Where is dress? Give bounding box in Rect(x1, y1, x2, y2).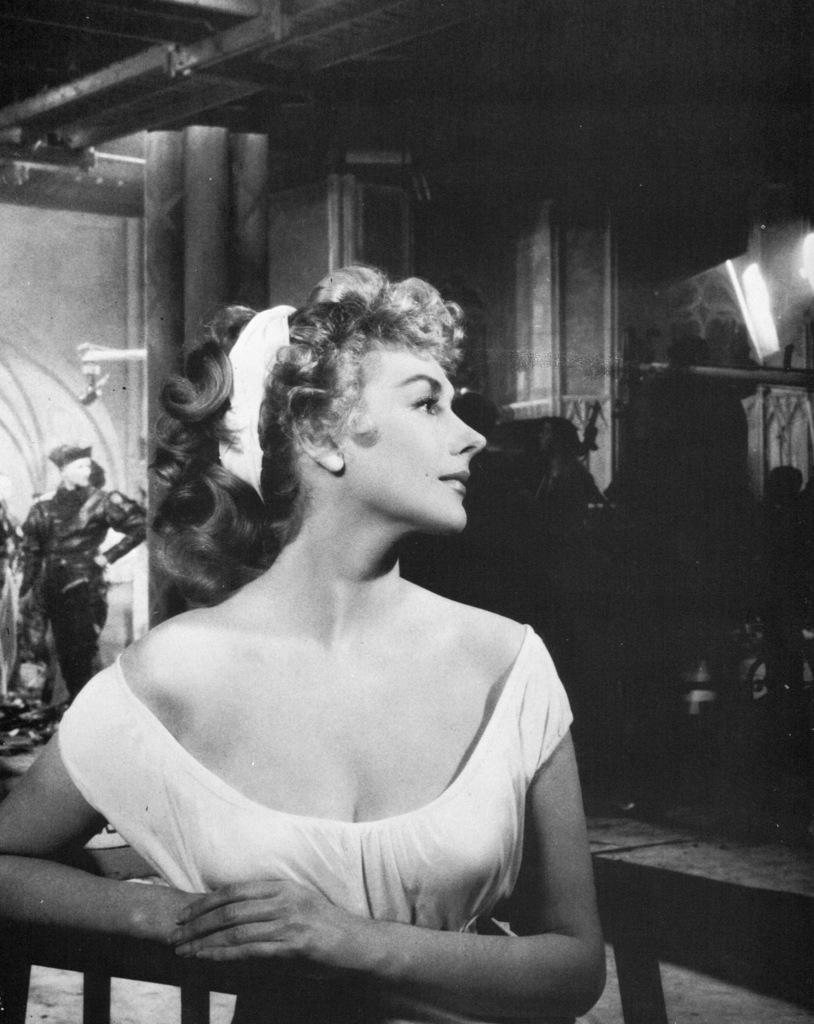
Rect(54, 623, 576, 1023).
